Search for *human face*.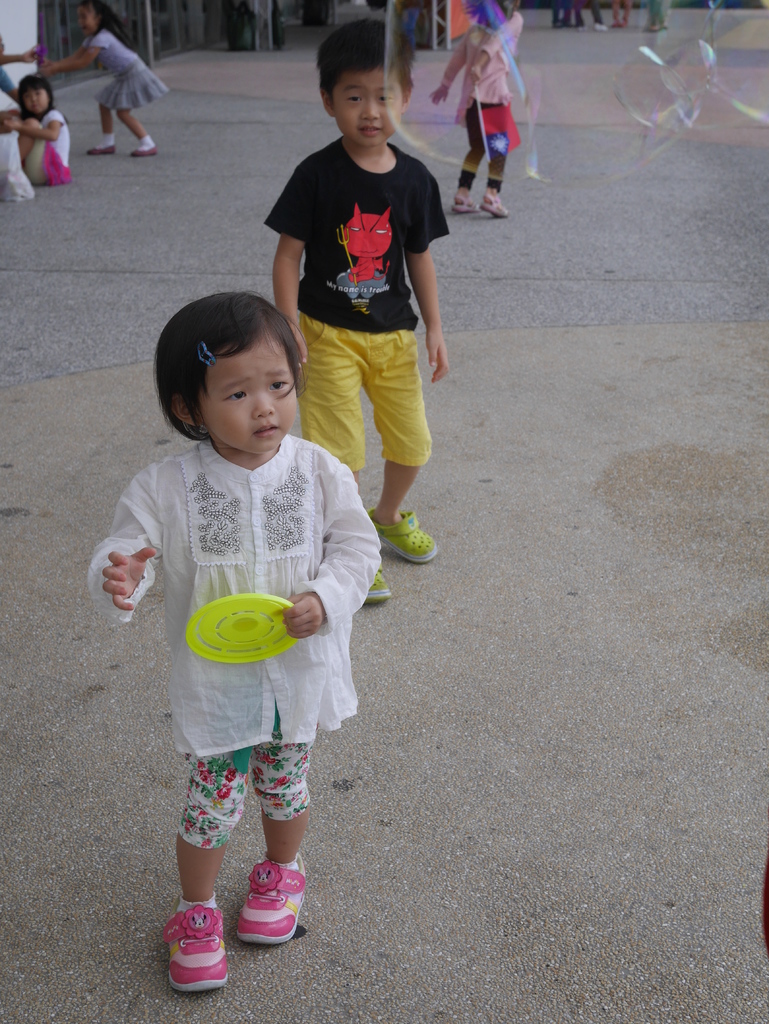
Found at x1=333 y1=73 x2=401 y2=138.
